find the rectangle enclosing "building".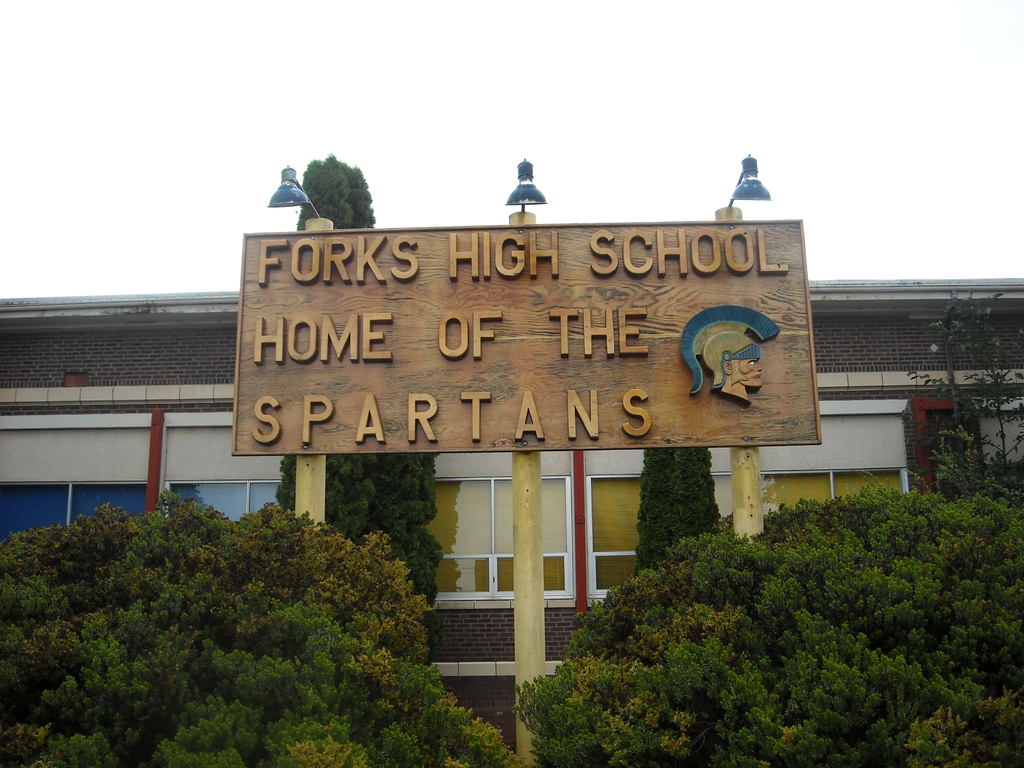
0,275,1023,758.
